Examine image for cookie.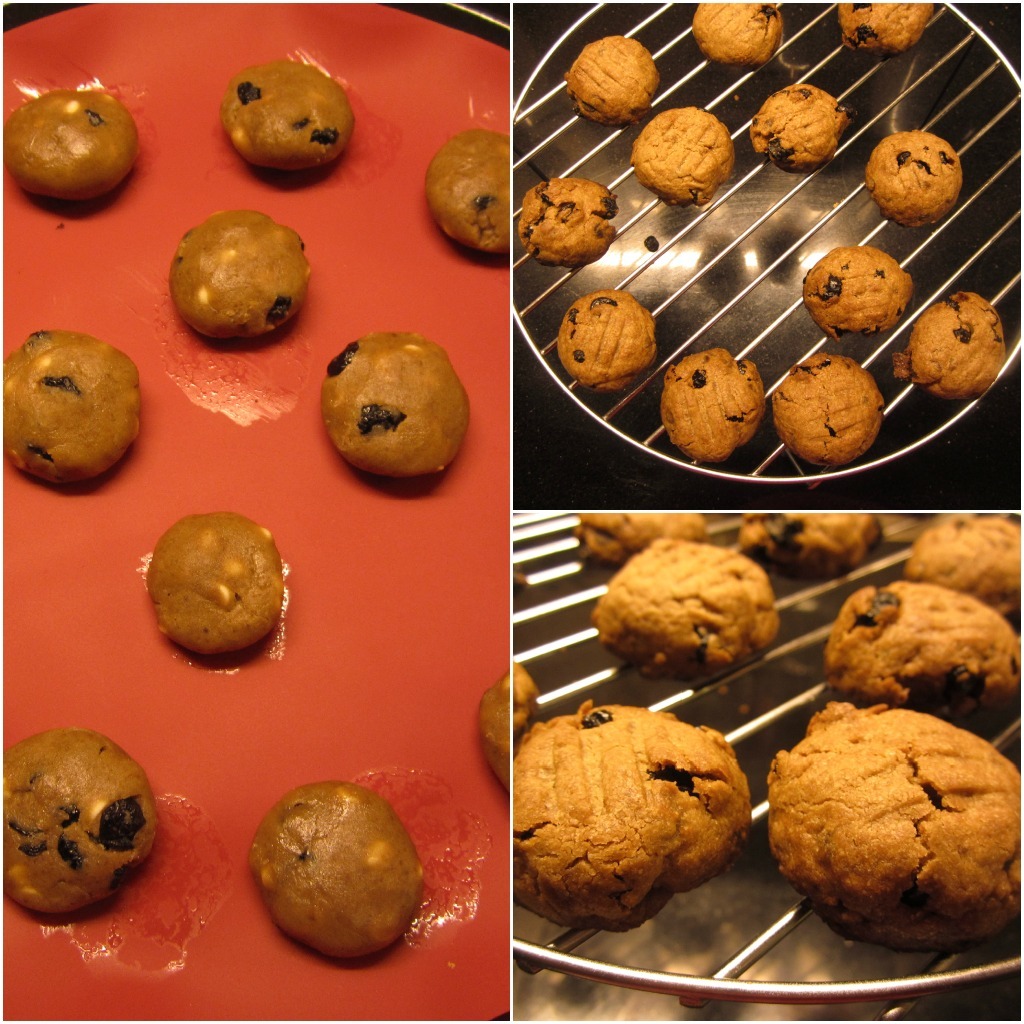
Examination result: bbox(218, 57, 350, 176).
